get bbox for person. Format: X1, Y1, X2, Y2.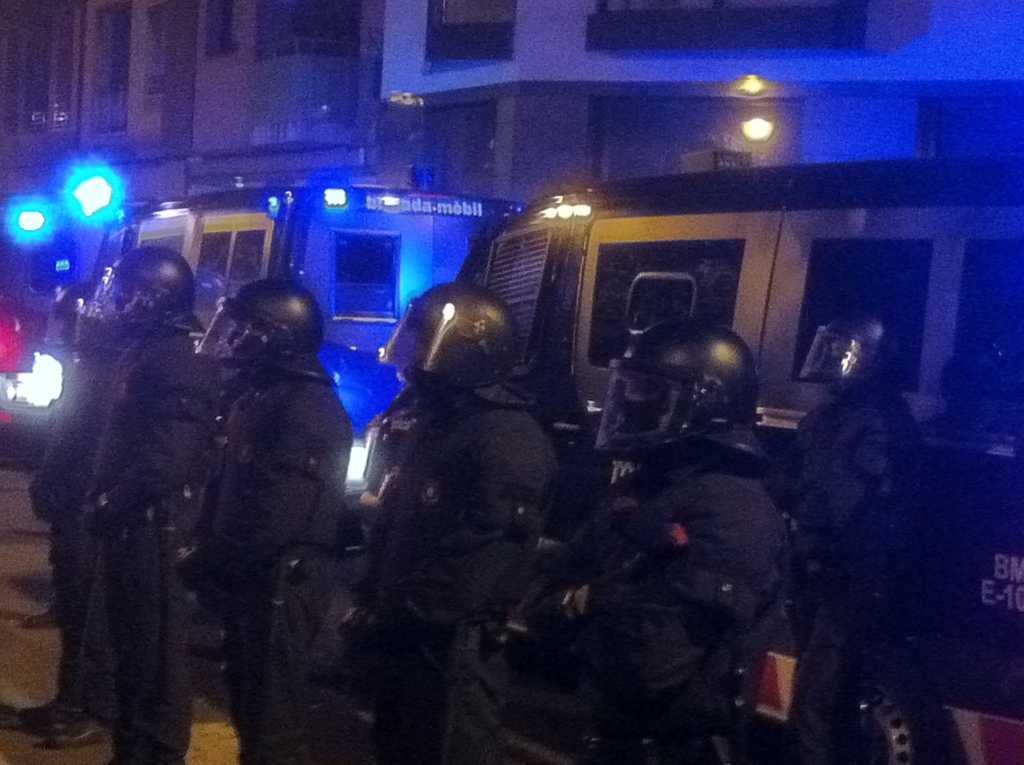
28, 275, 121, 727.
